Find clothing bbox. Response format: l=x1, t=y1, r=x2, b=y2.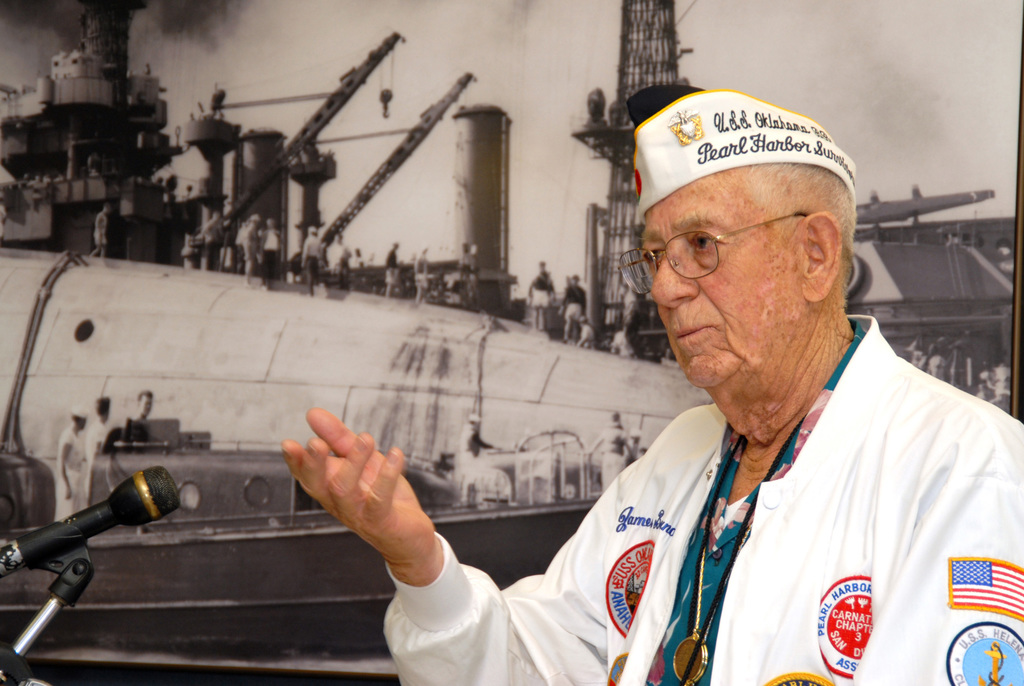
l=121, t=416, r=154, b=455.
